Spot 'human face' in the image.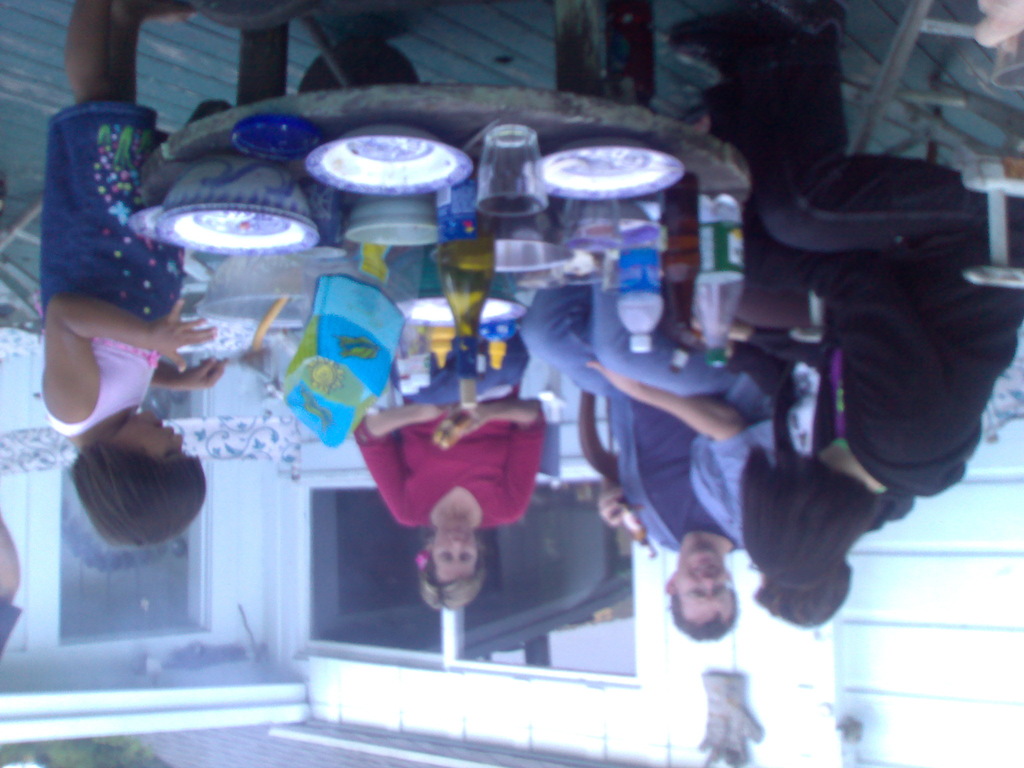
'human face' found at x1=145, y1=409, x2=193, y2=454.
